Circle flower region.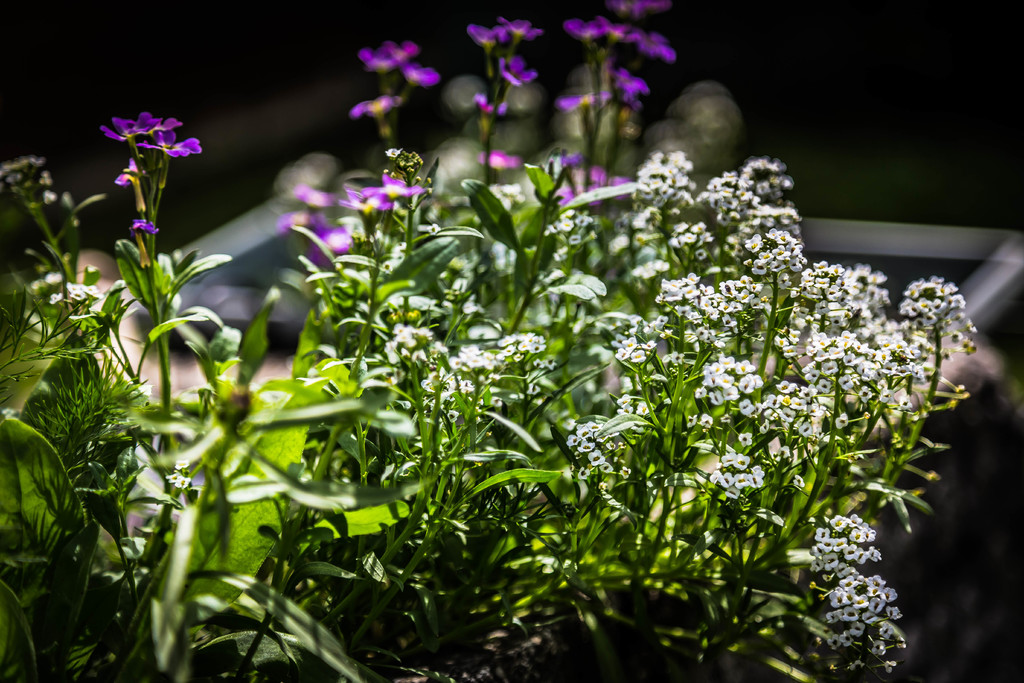
Region: 559/159/652/211.
